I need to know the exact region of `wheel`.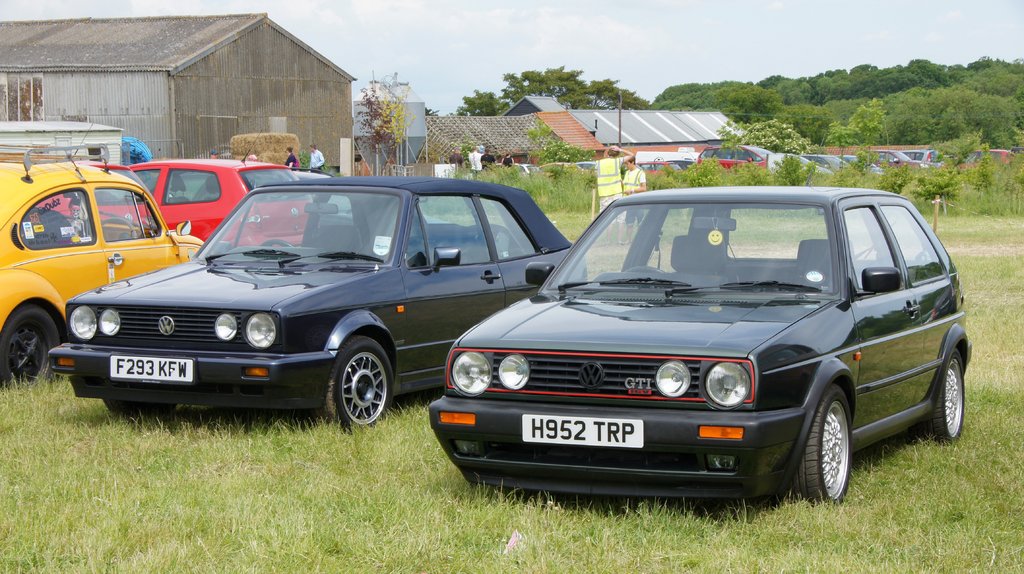
Region: (x1=628, y1=267, x2=660, y2=274).
